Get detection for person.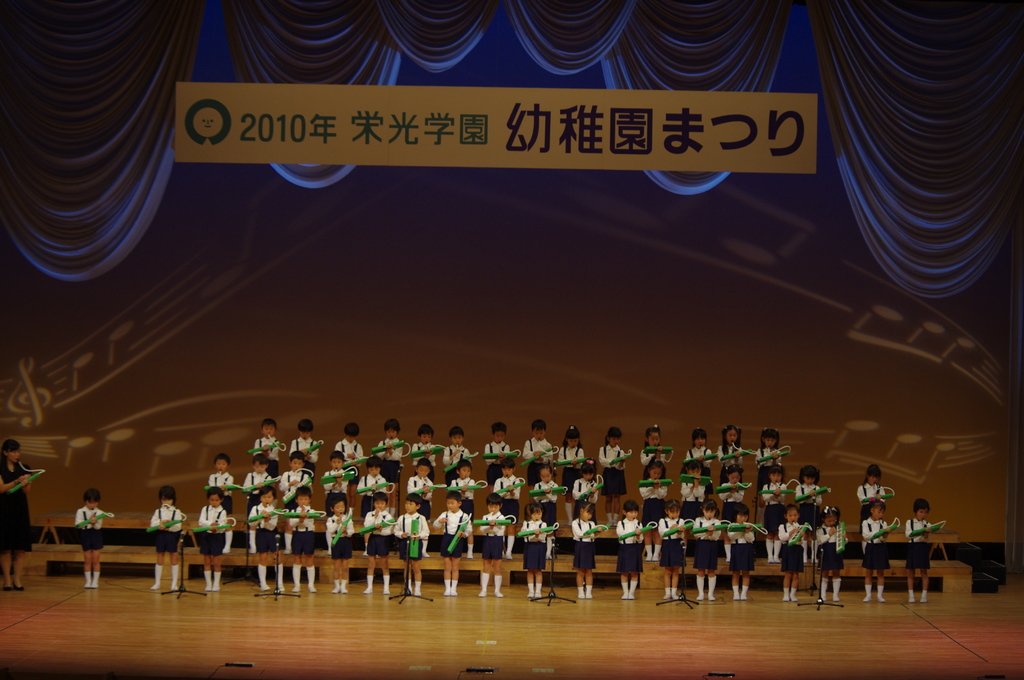
Detection: {"left": 74, "top": 489, "right": 99, "bottom": 581}.
